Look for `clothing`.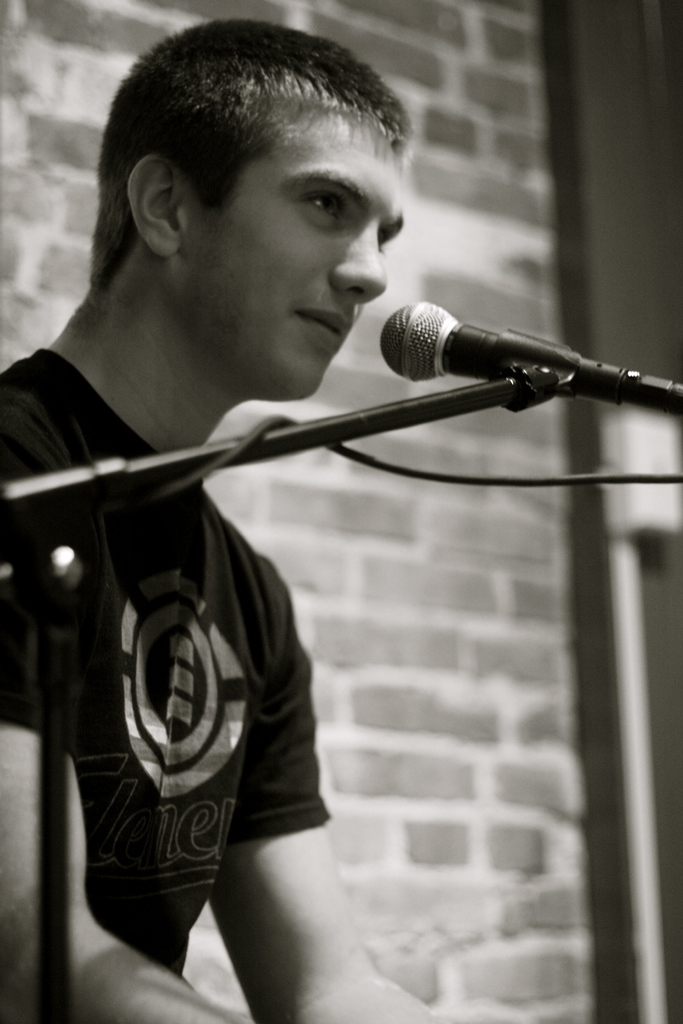
Found: 0, 337, 402, 995.
